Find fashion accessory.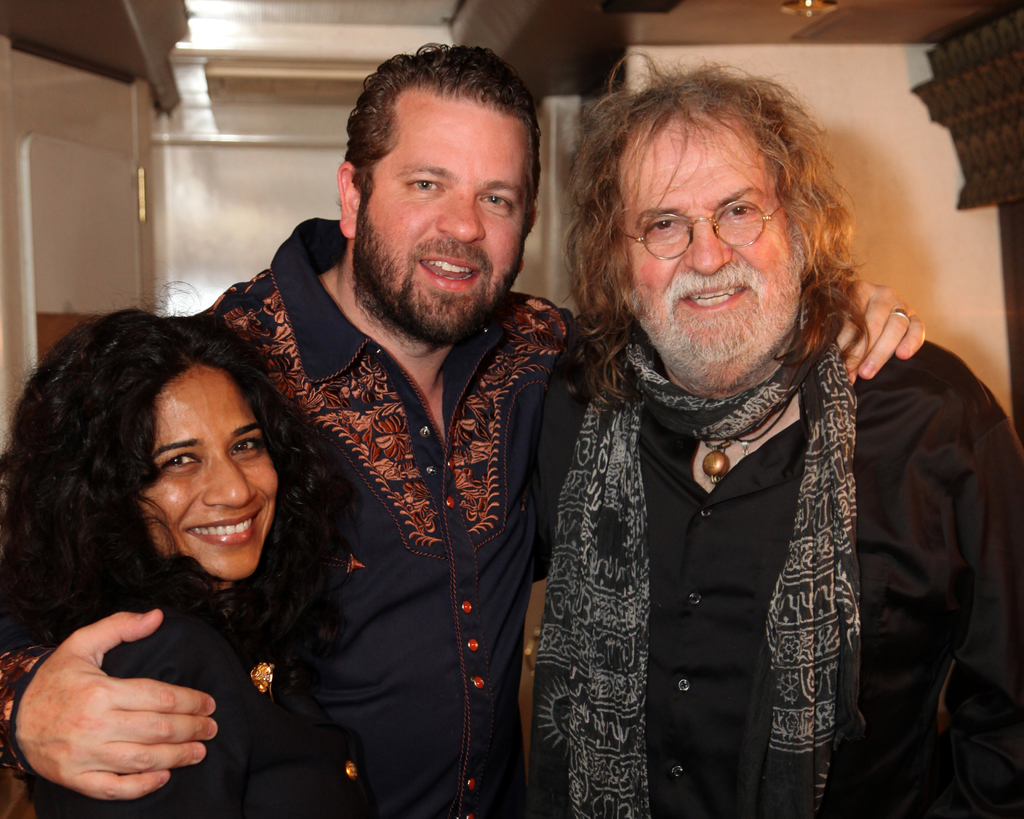
crop(888, 305, 911, 330).
